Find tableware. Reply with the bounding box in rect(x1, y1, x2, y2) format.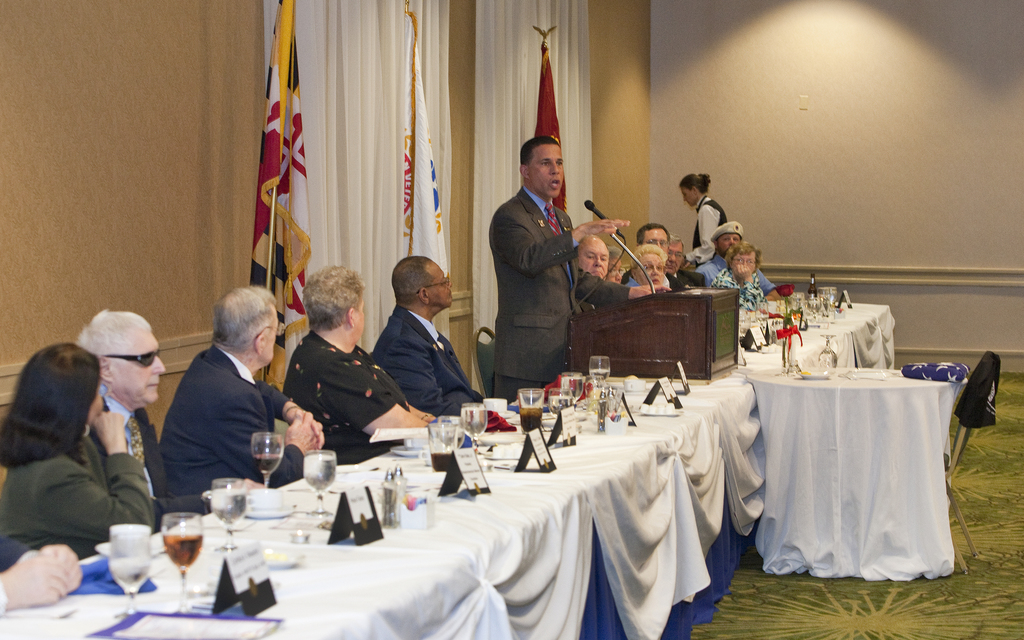
rect(390, 444, 425, 456).
